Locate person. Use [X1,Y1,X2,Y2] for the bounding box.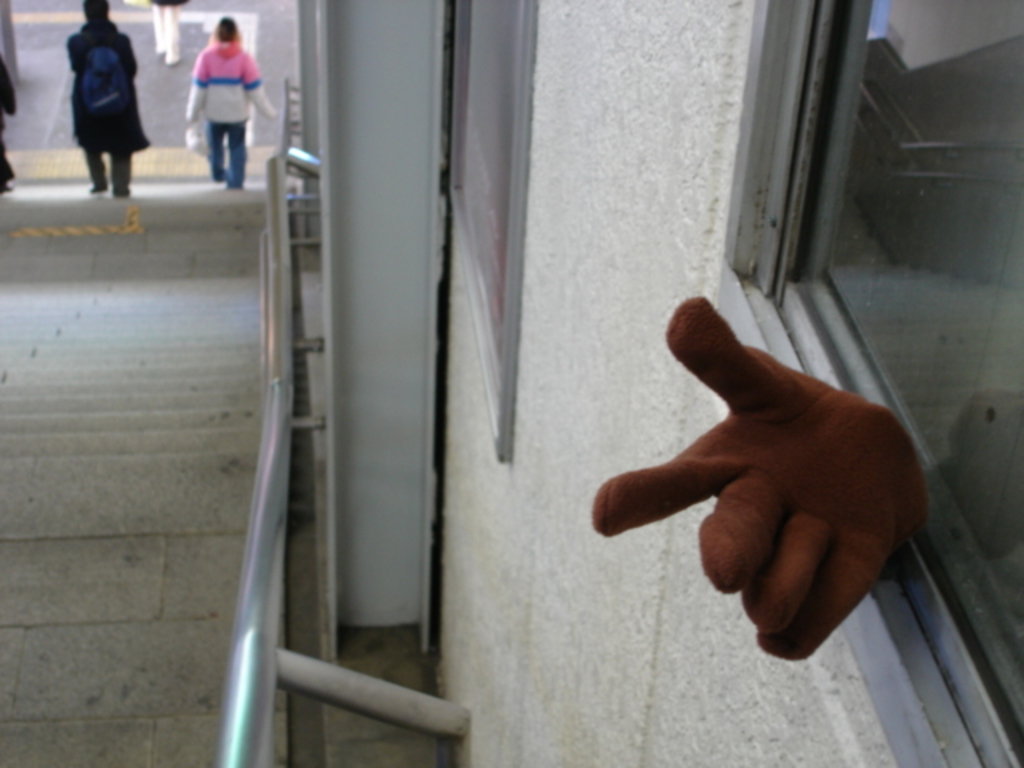
[150,0,186,62].
